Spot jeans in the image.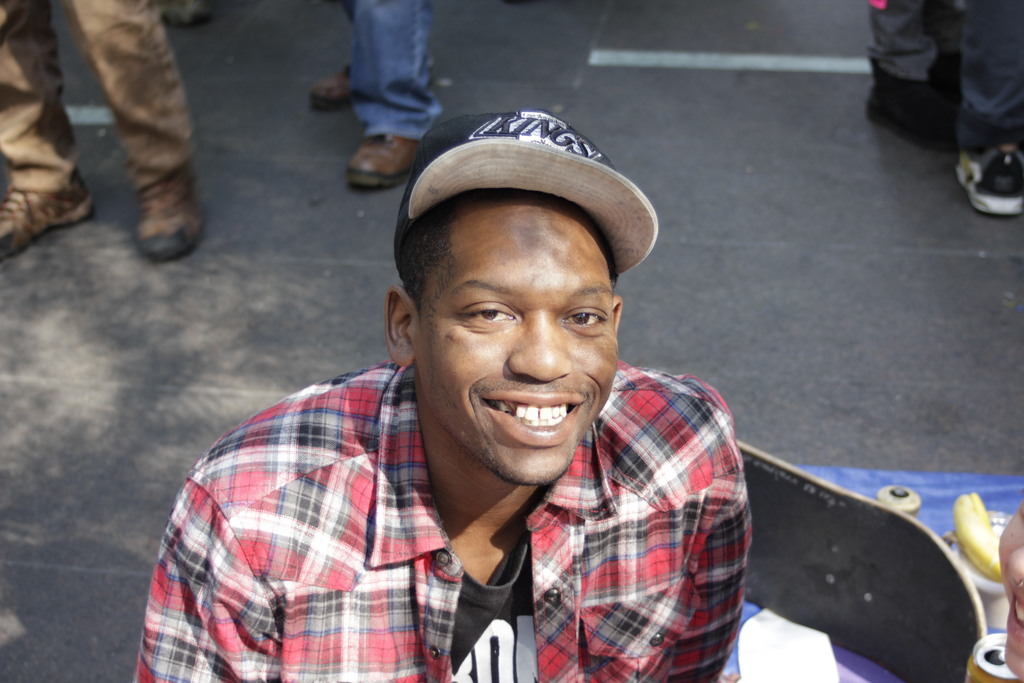
jeans found at [x1=338, y1=0, x2=434, y2=140].
